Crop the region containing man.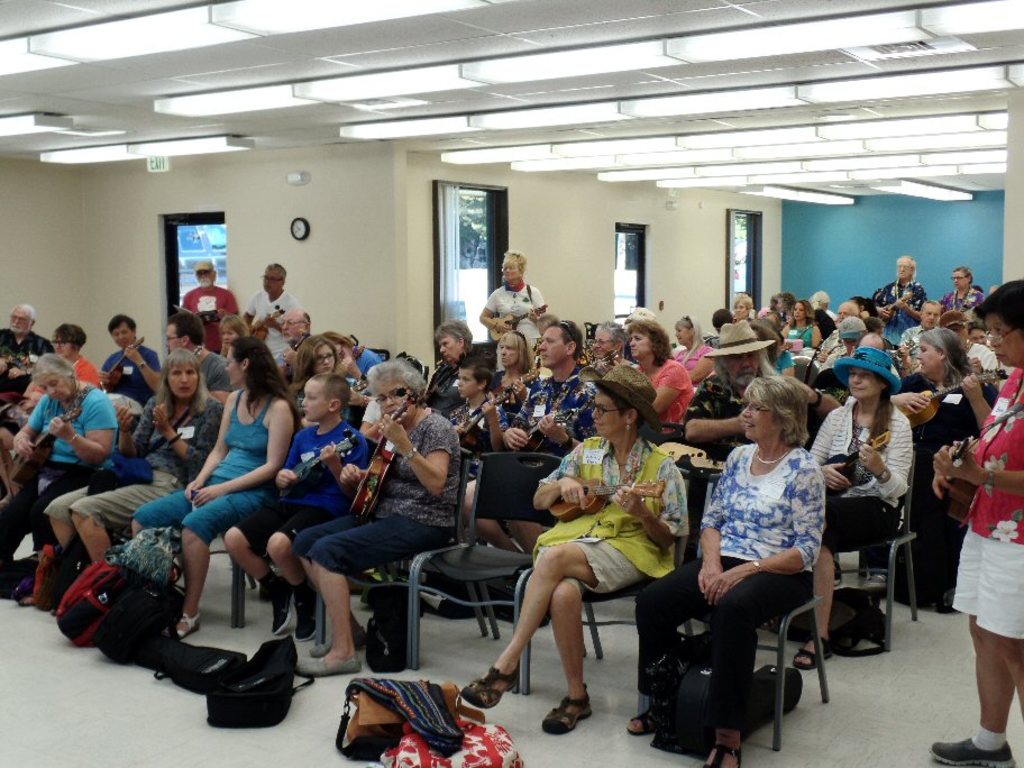
Crop region: crop(0, 307, 55, 411).
